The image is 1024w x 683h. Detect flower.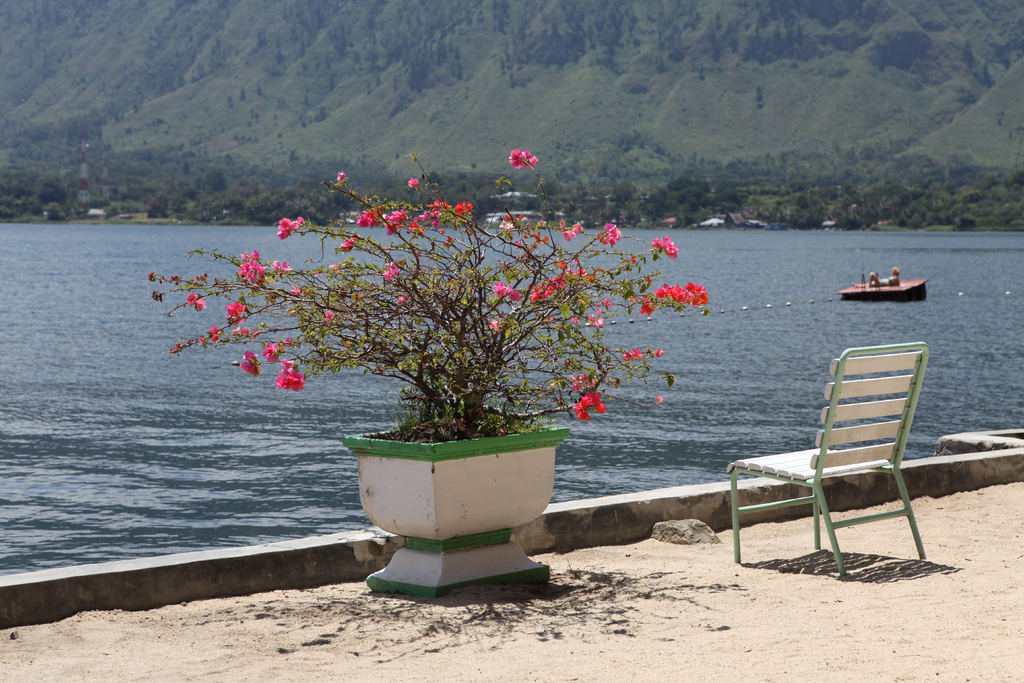
Detection: select_region(640, 302, 656, 317).
